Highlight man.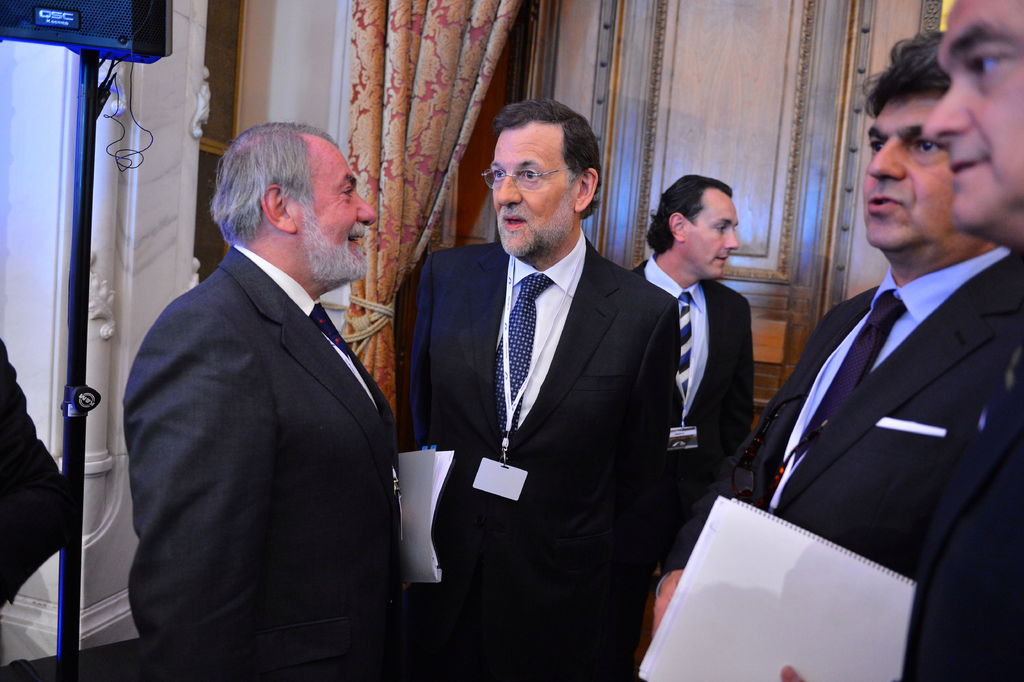
Highlighted region: BBox(623, 172, 753, 571).
